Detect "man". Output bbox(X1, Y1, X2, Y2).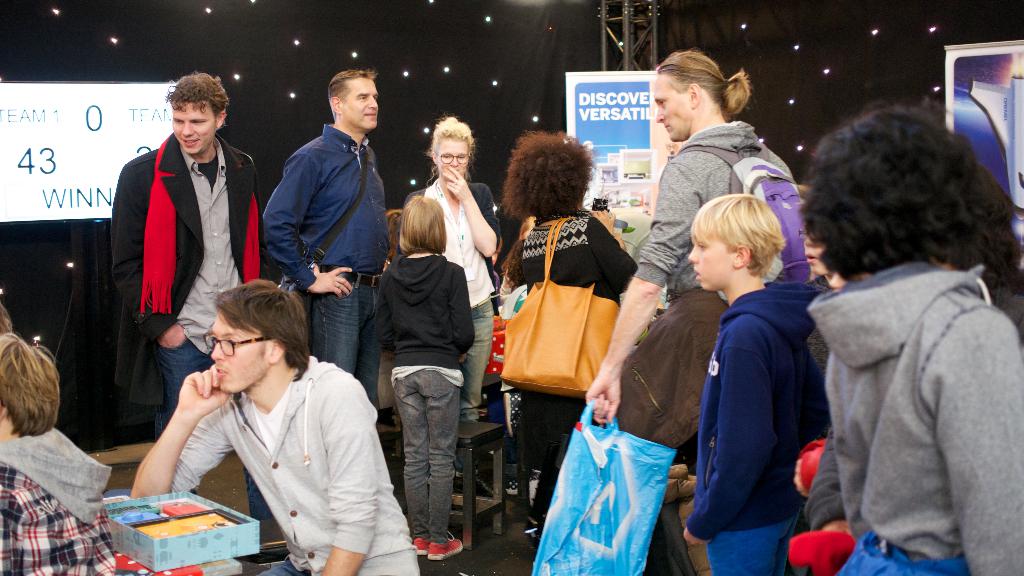
bbox(126, 269, 417, 575).
